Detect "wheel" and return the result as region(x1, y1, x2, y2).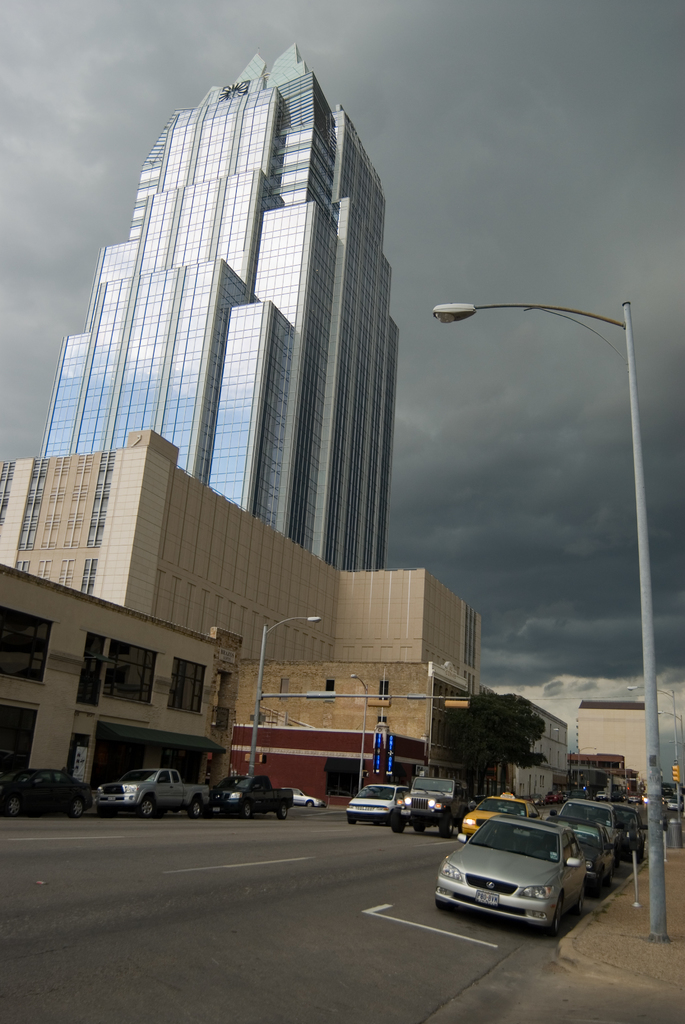
region(143, 802, 157, 817).
